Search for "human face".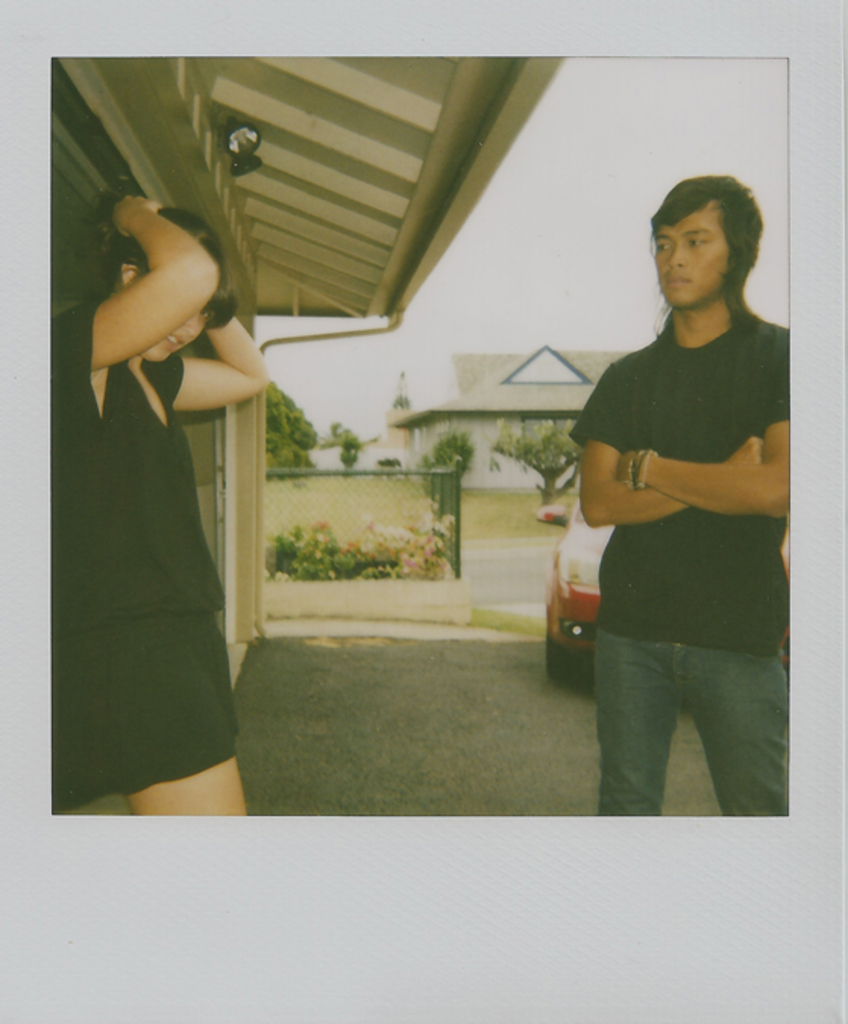
Found at (x1=651, y1=193, x2=731, y2=306).
